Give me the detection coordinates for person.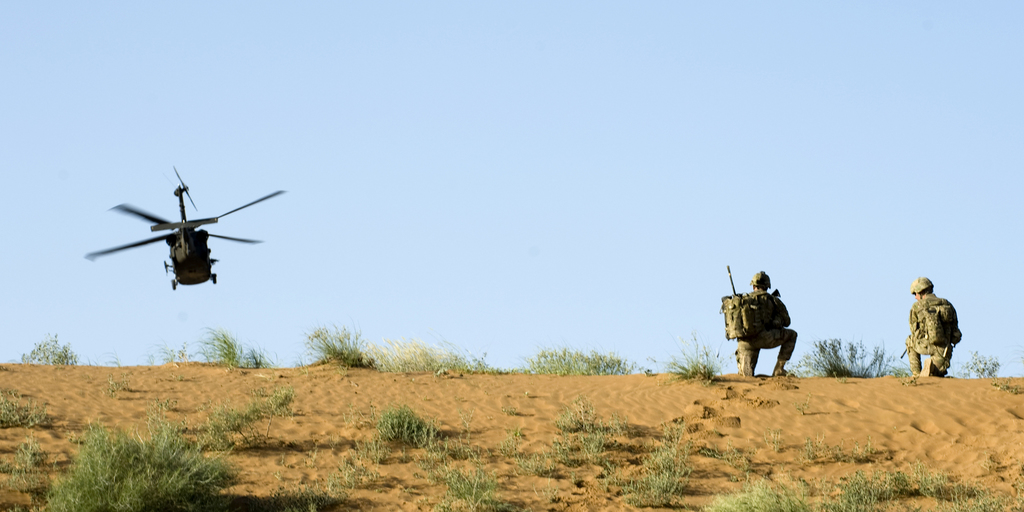
902,275,965,380.
